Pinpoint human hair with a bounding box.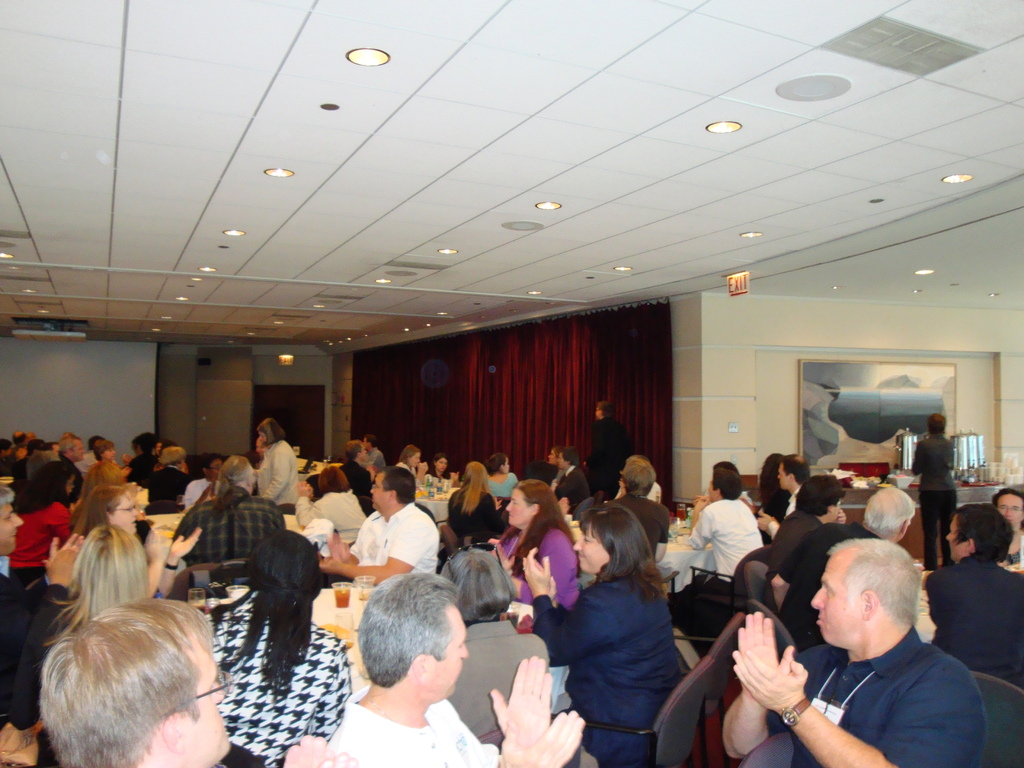
detection(508, 477, 578, 580).
